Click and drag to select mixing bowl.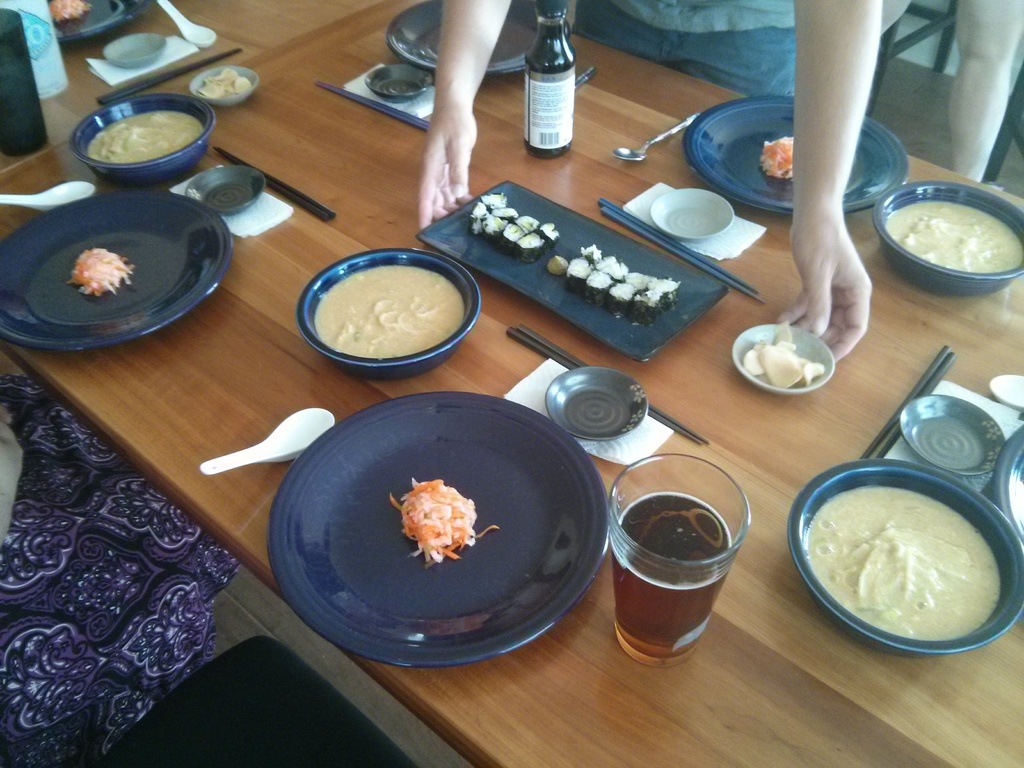
Selection: {"left": 788, "top": 455, "right": 1023, "bottom": 652}.
